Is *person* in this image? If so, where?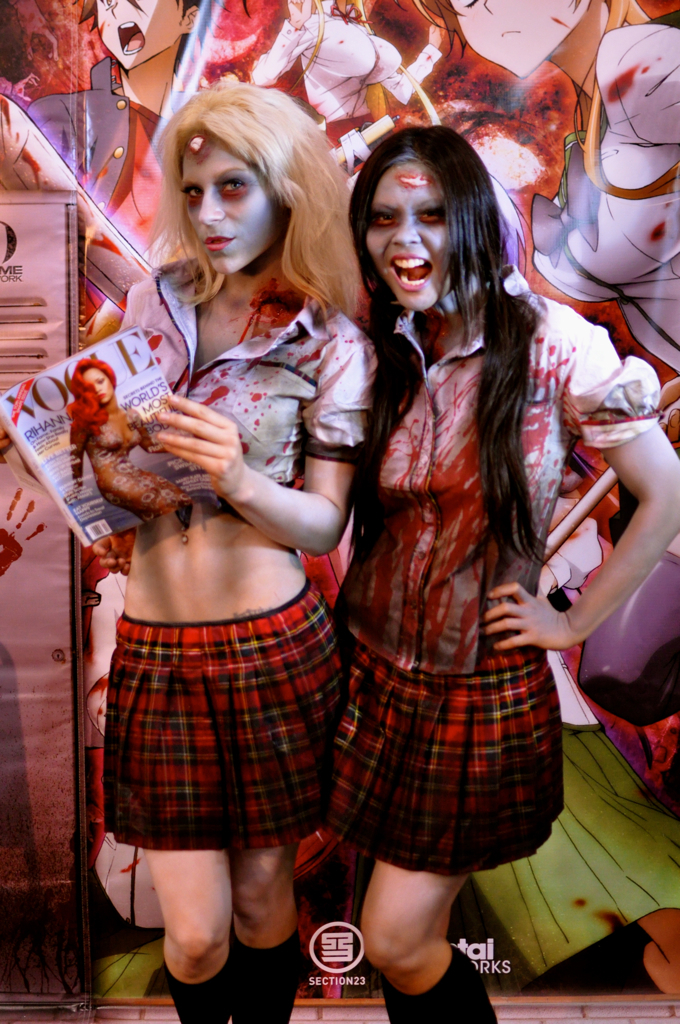
Yes, at l=64, t=359, r=190, b=528.
